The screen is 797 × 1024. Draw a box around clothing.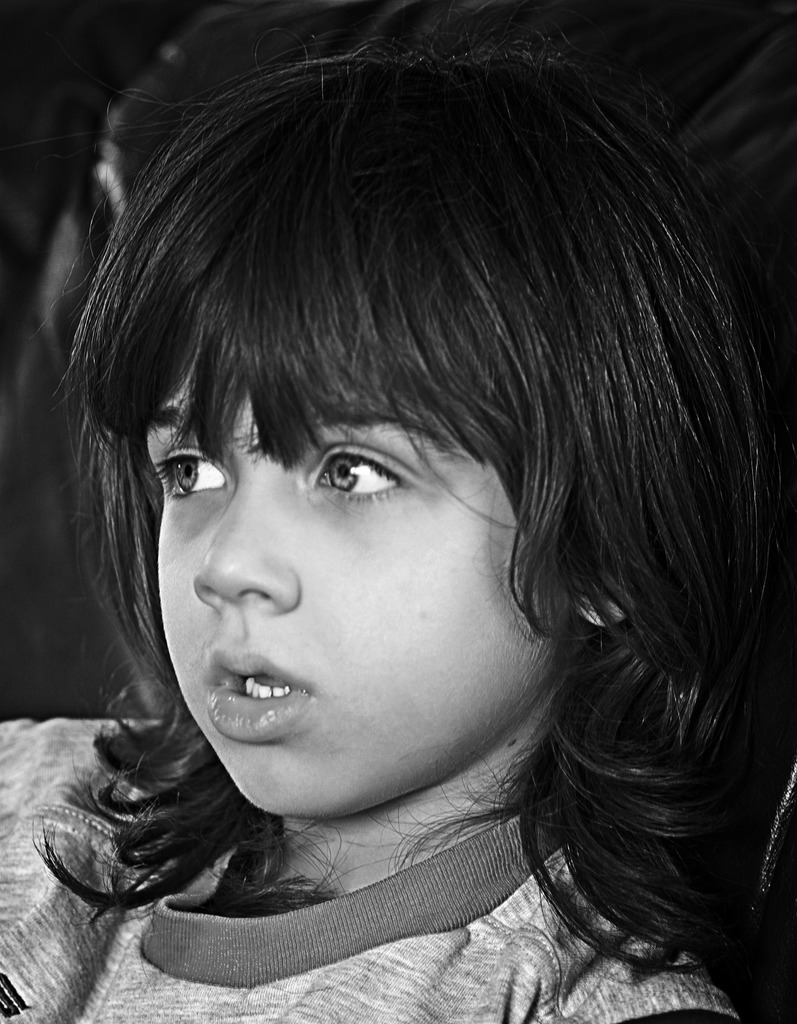
pyautogui.locateOnScreen(0, 712, 771, 1023).
